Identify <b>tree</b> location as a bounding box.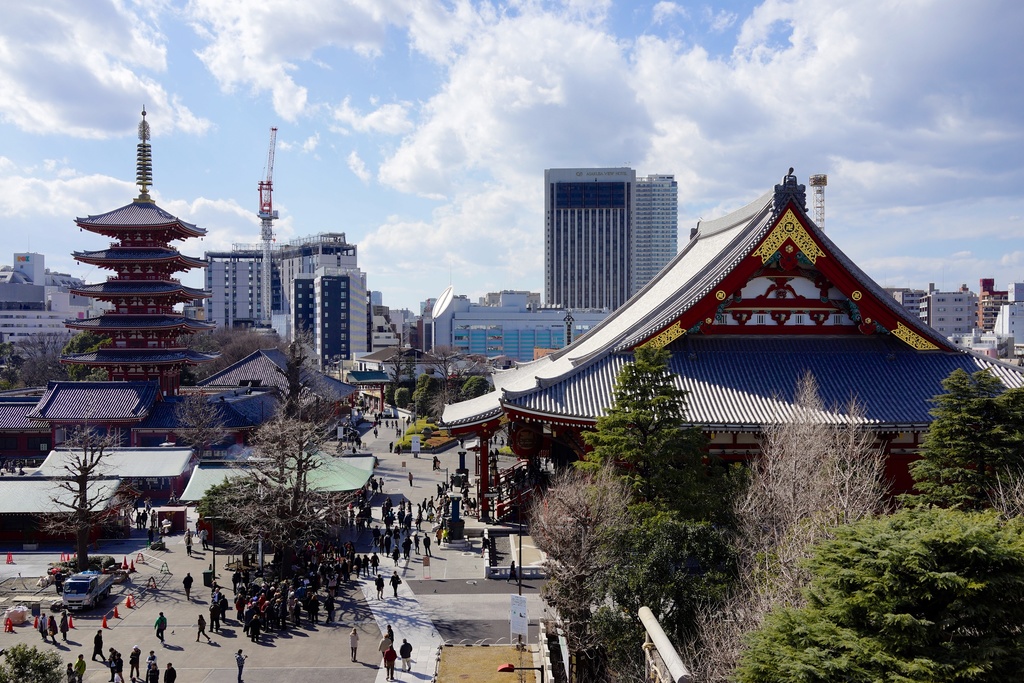
(left=0, top=342, right=13, bottom=374).
